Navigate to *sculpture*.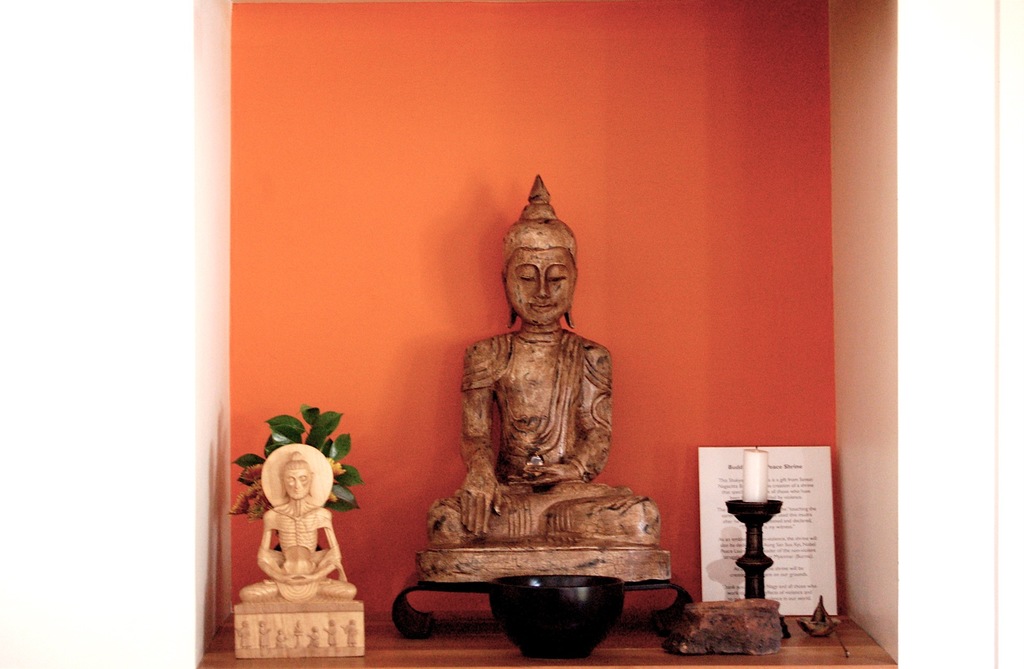
Navigation target: 415/170/680/584.
